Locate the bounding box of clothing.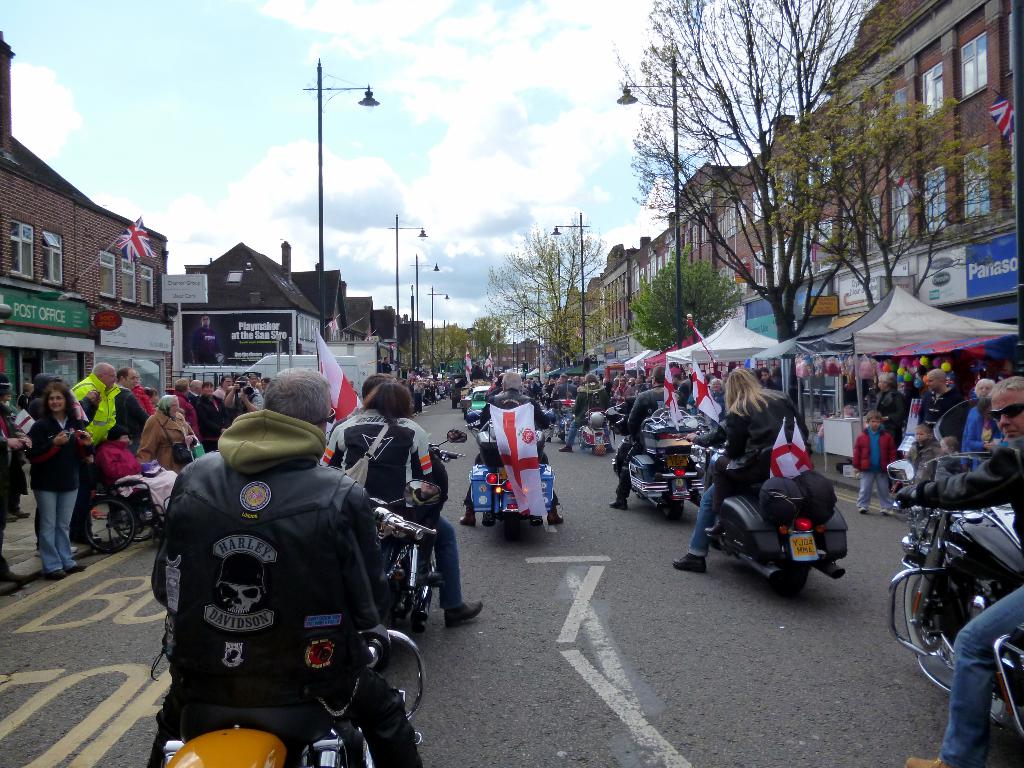
Bounding box: (916, 437, 1023, 767).
